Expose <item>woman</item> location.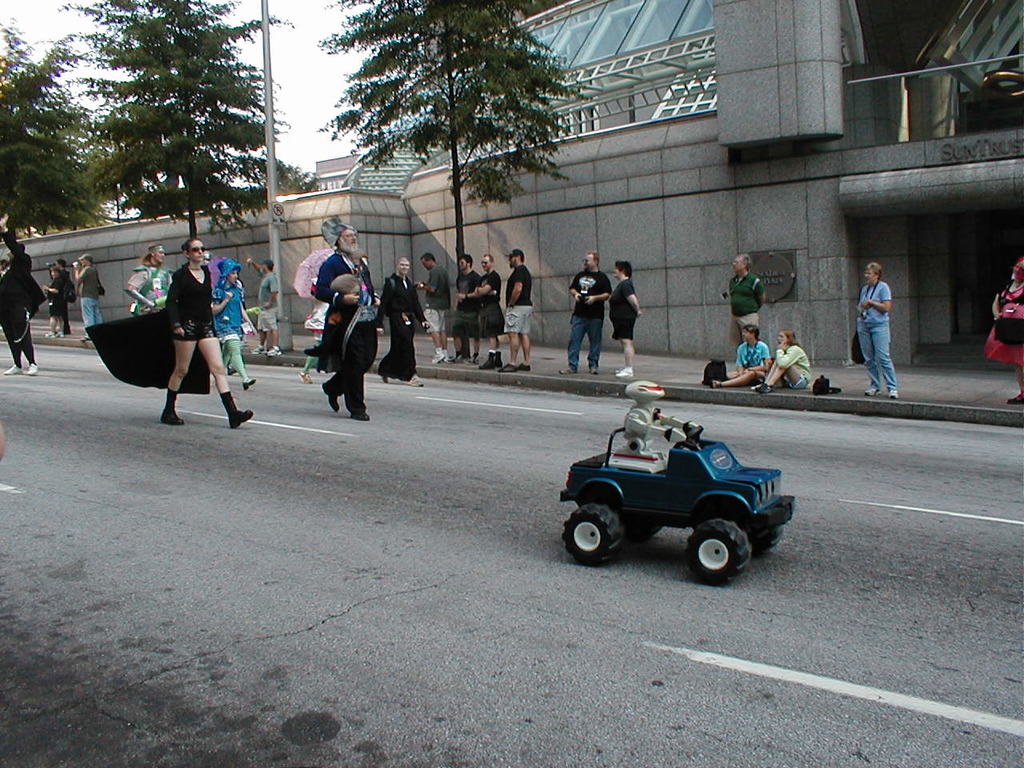
Exposed at 40:263:67:344.
